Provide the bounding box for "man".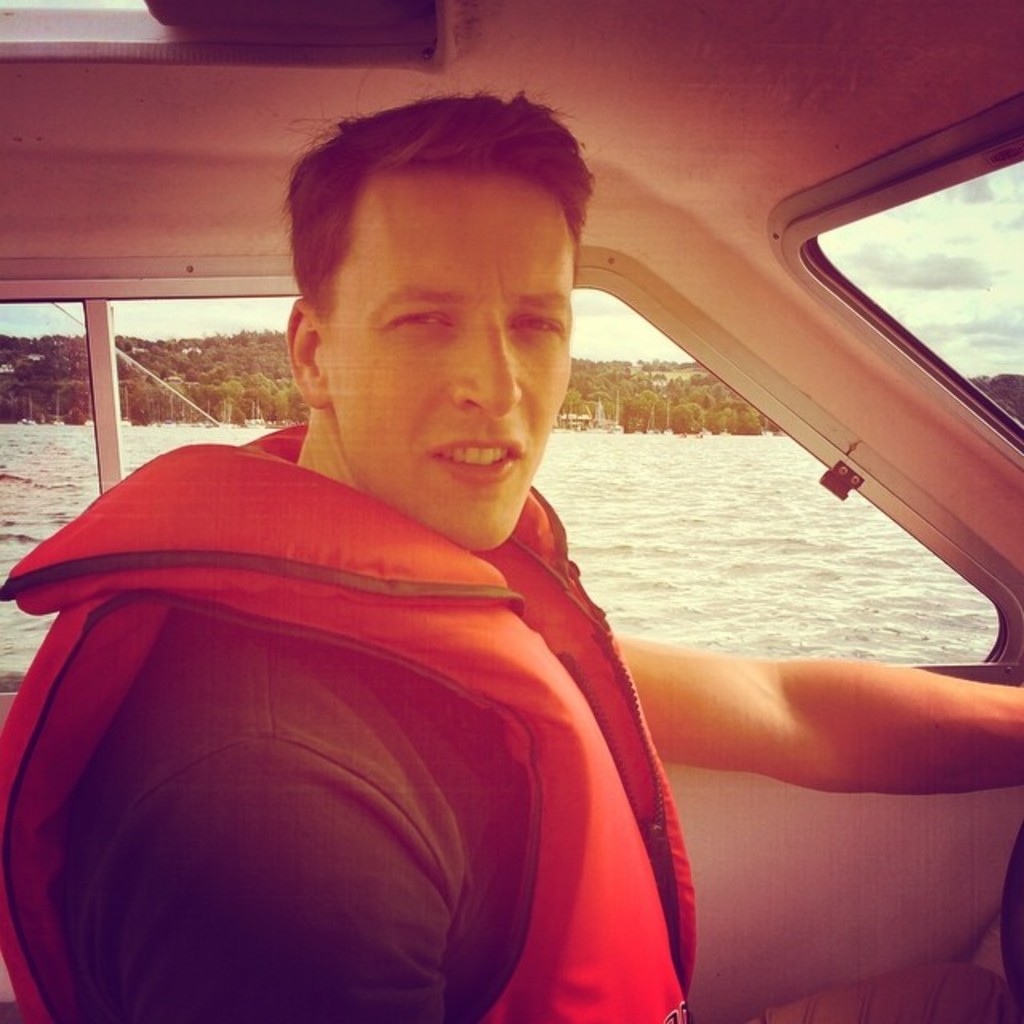
10 136 842 1018.
